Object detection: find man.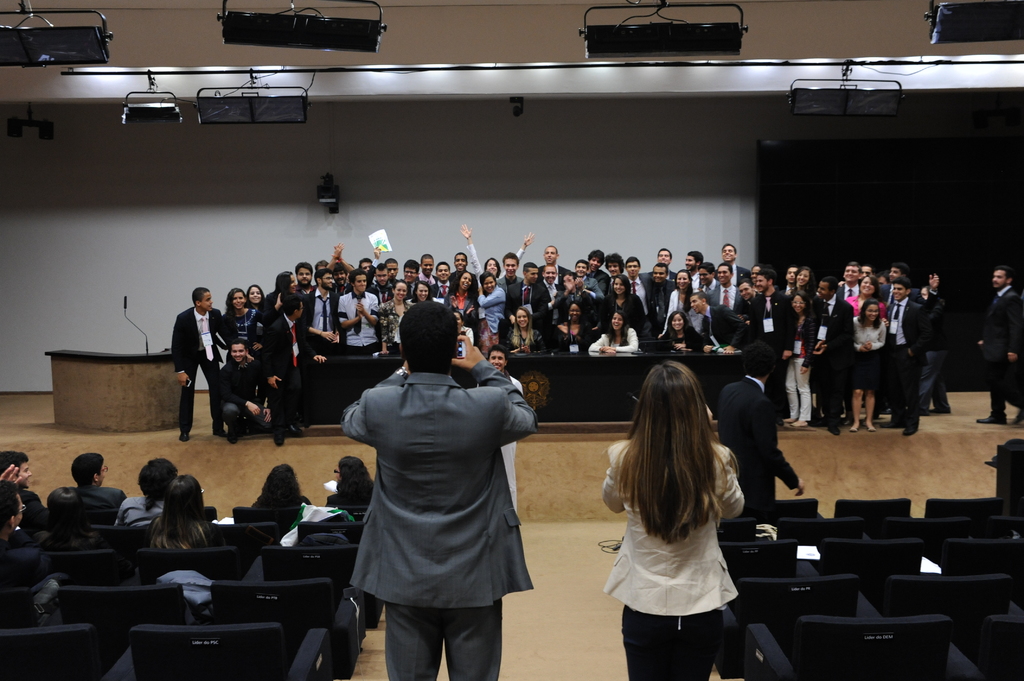
<bbox>332, 263, 351, 300</bbox>.
